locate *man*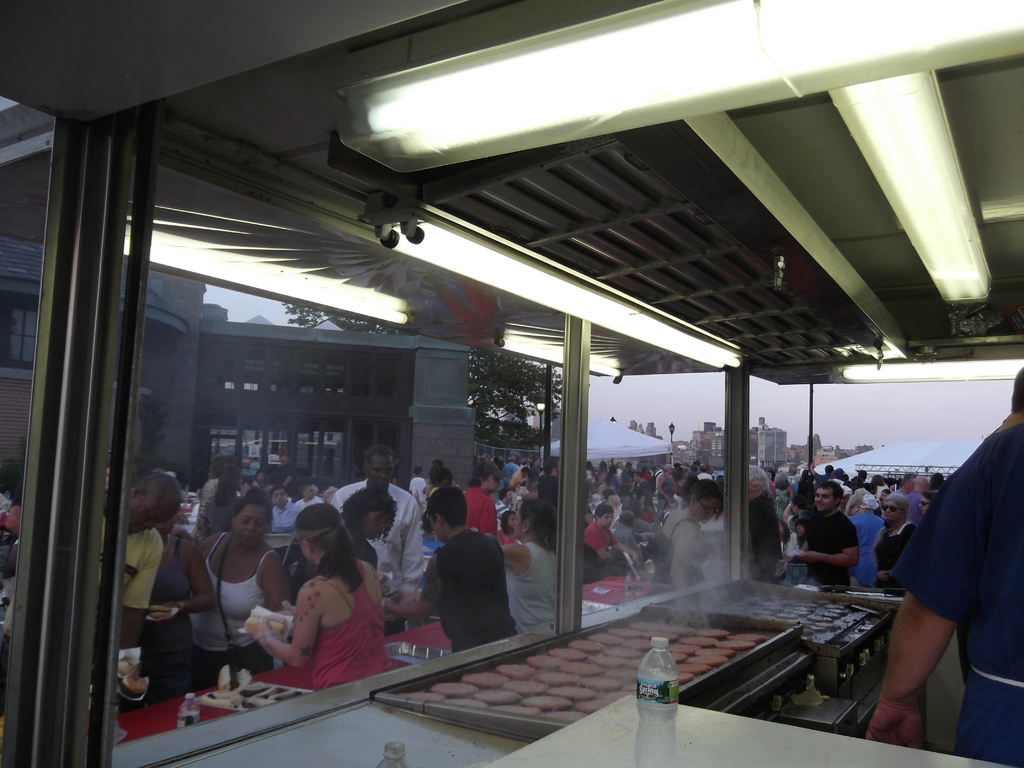
849, 497, 884, 588
